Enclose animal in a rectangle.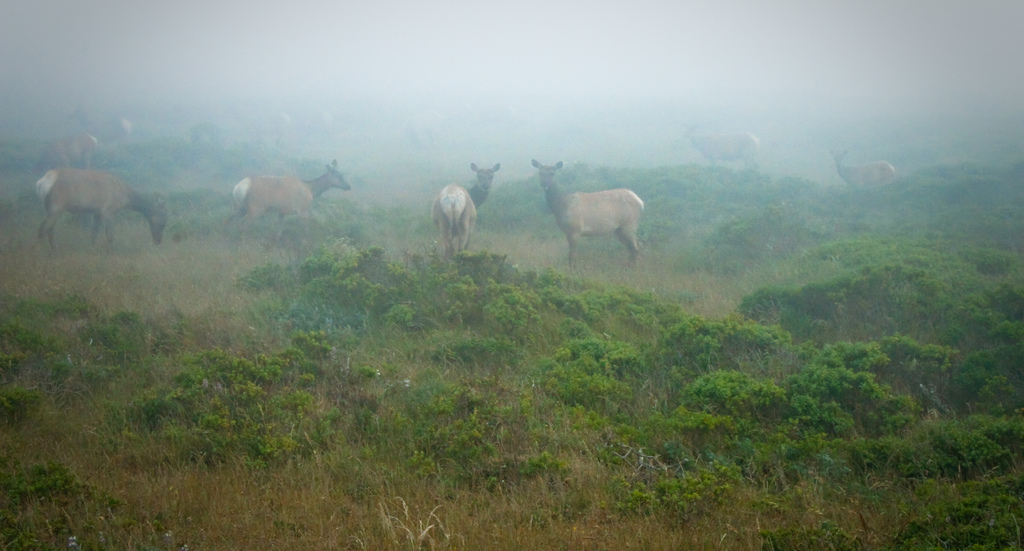
region(31, 131, 105, 175).
